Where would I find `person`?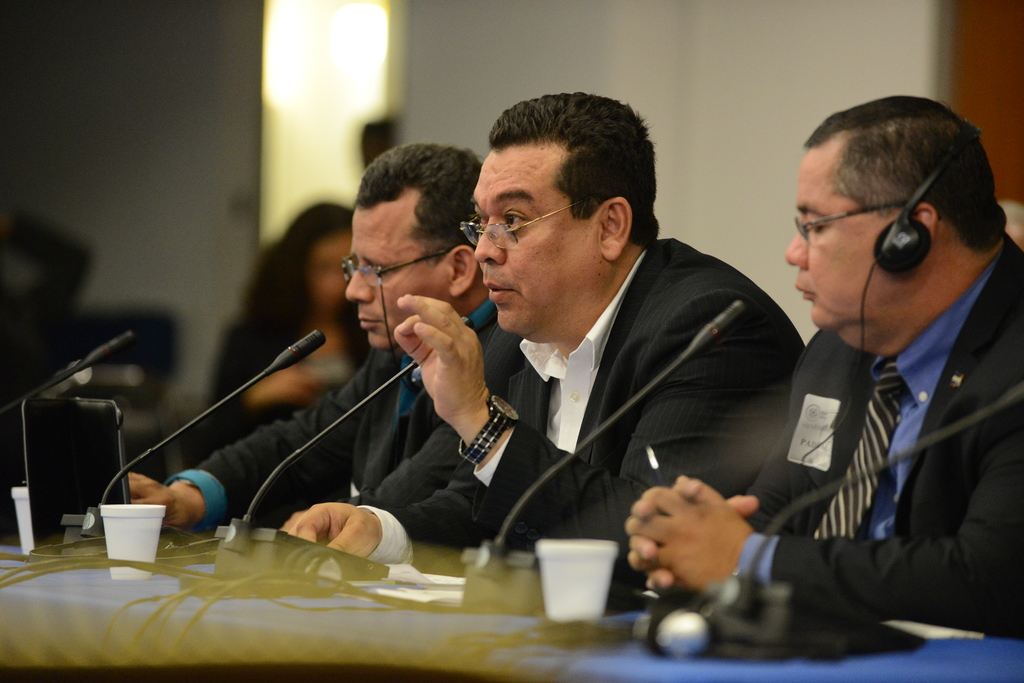
At bbox=(624, 94, 1023, 643).
